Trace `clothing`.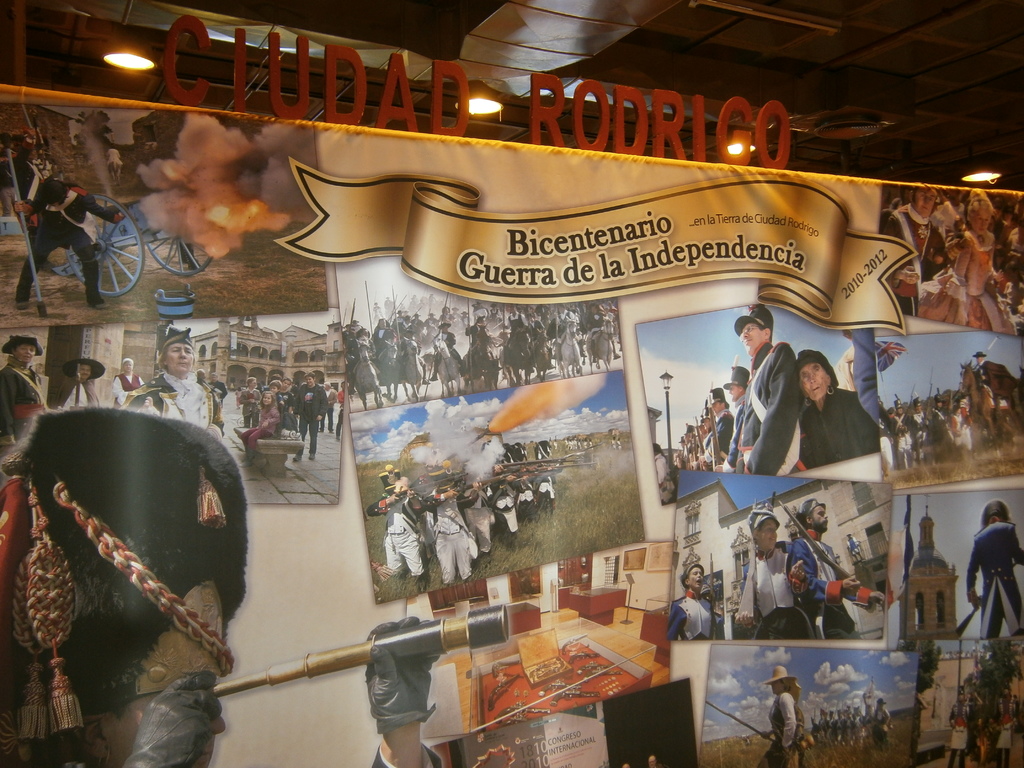
Traced to bbox=[119, 369, 223, 435].
